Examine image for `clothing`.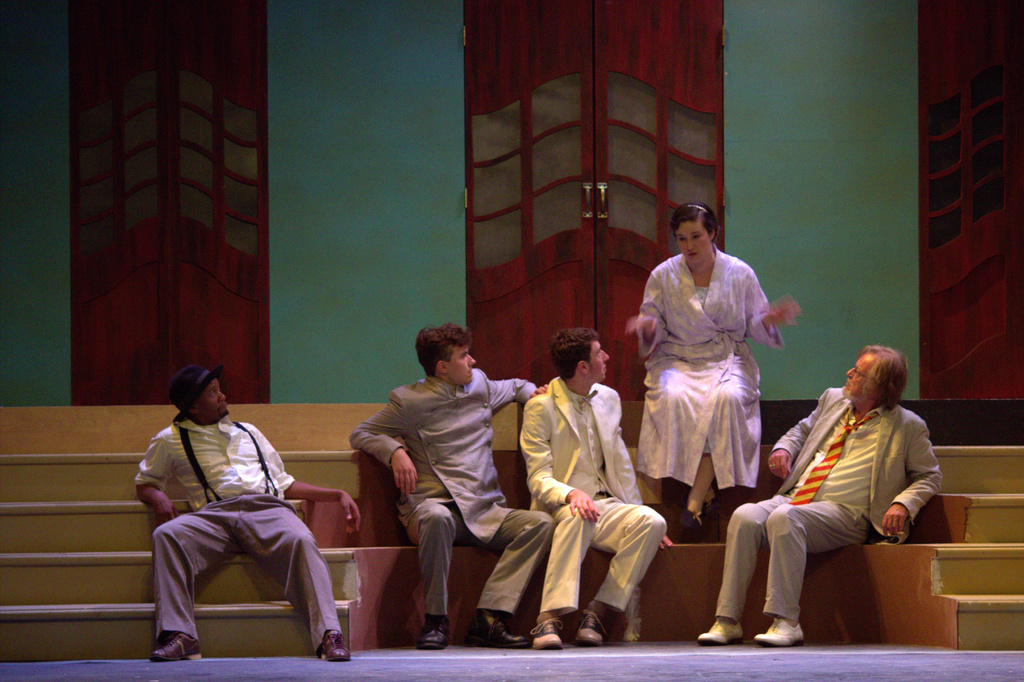
Examination result: x1=134, y1=409, x2=346, y2=645.
